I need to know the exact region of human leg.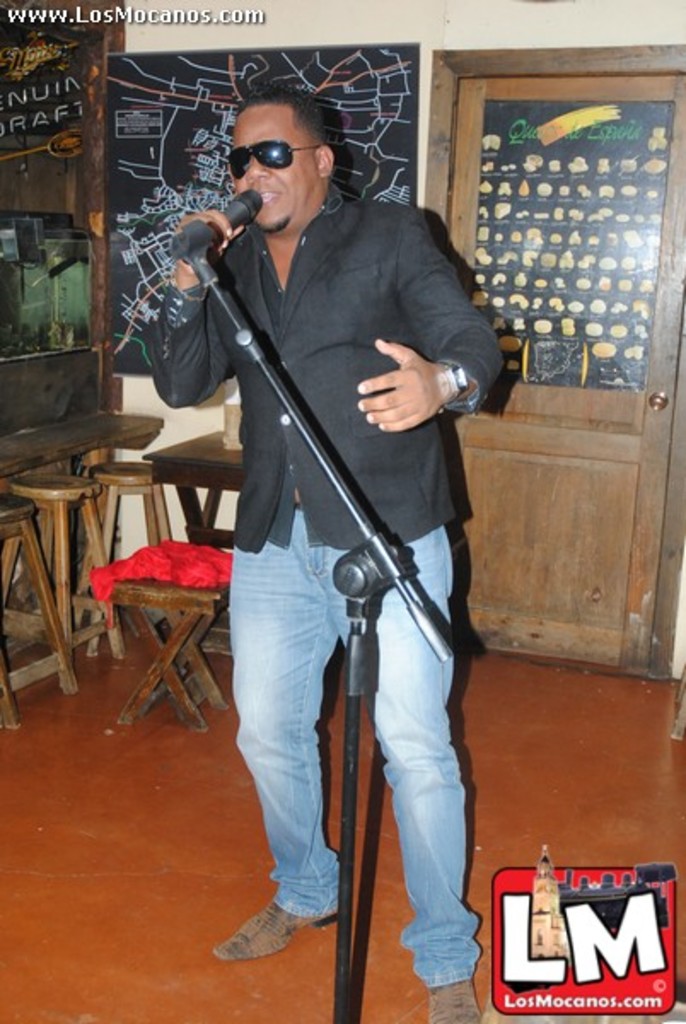
Region: (x1=227, y1=551, x2=345, y2=959).
